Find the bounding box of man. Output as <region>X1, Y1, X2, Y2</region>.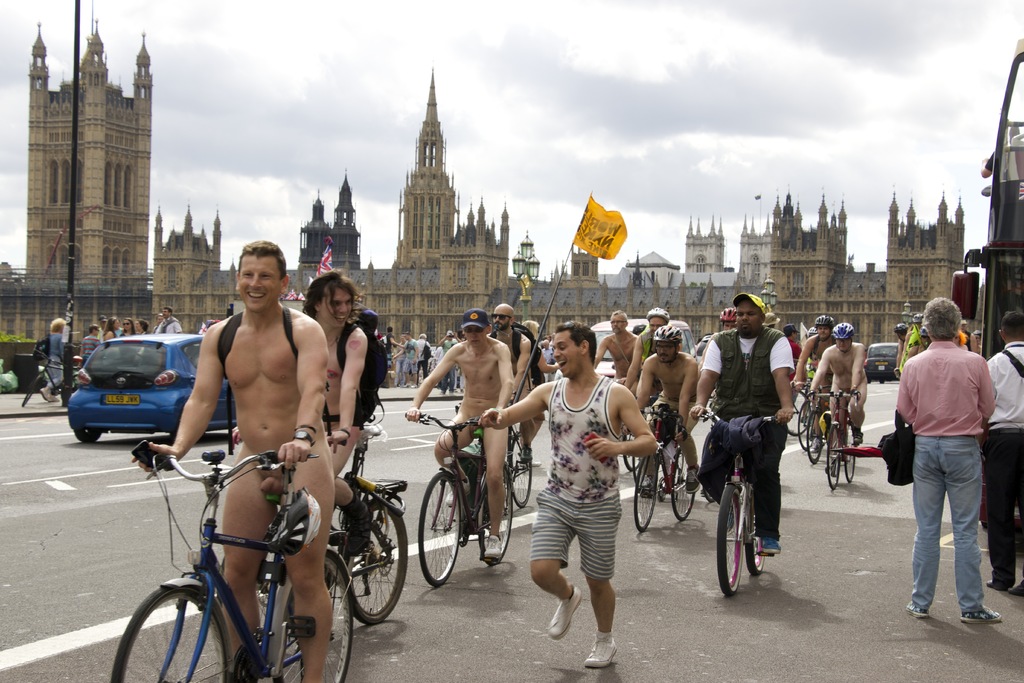
<region>981, 309, 1023, 597</region>.
